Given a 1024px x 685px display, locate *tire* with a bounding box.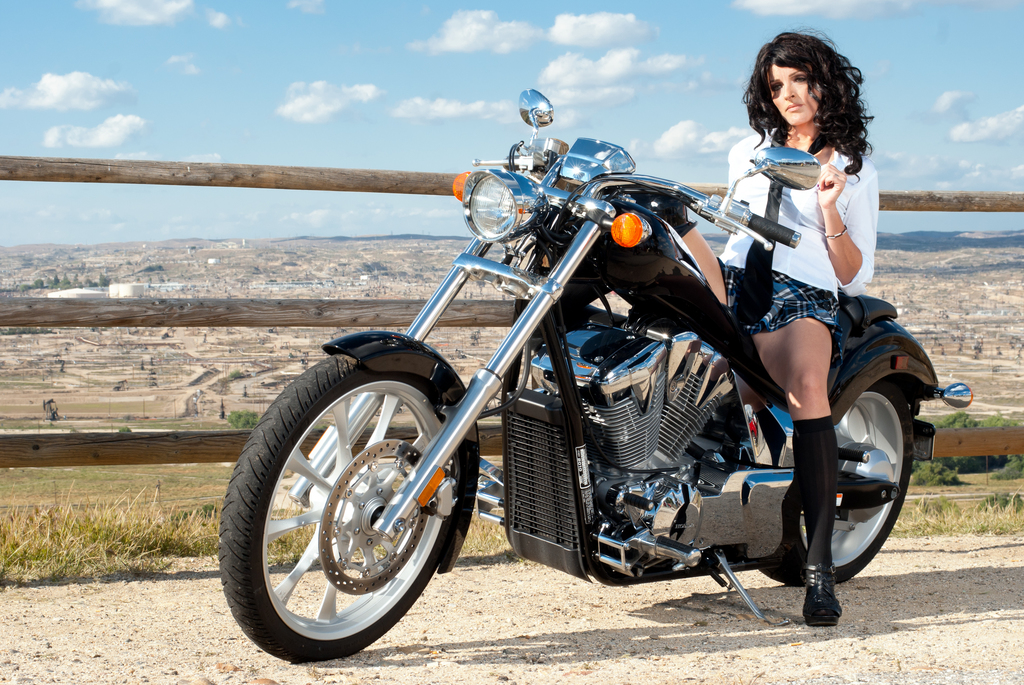
Located: {"x1": 765, "y1": 379, "x2": 913, "y2": 588}.
